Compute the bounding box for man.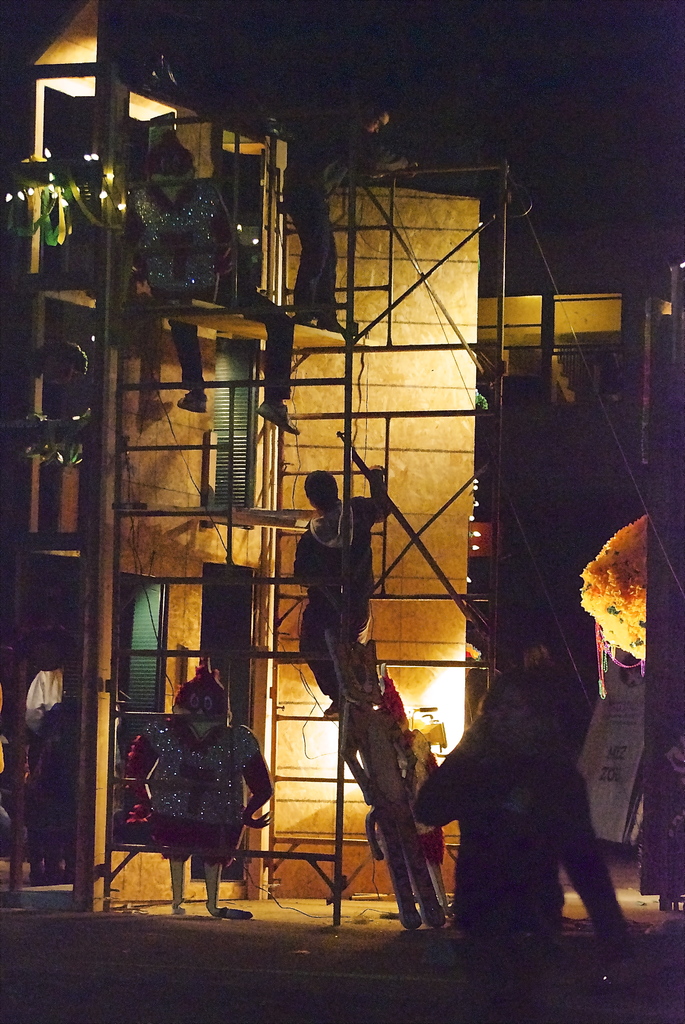
124/134/292/431.
